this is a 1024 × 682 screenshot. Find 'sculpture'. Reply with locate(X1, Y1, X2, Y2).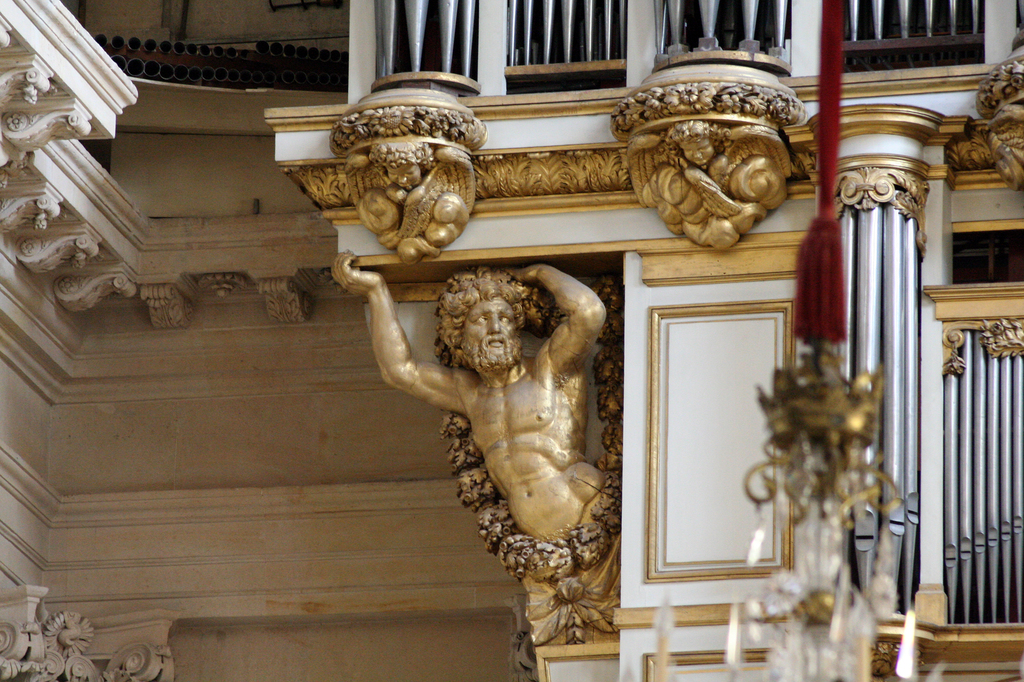
locate(371, 253, 624, 646).
